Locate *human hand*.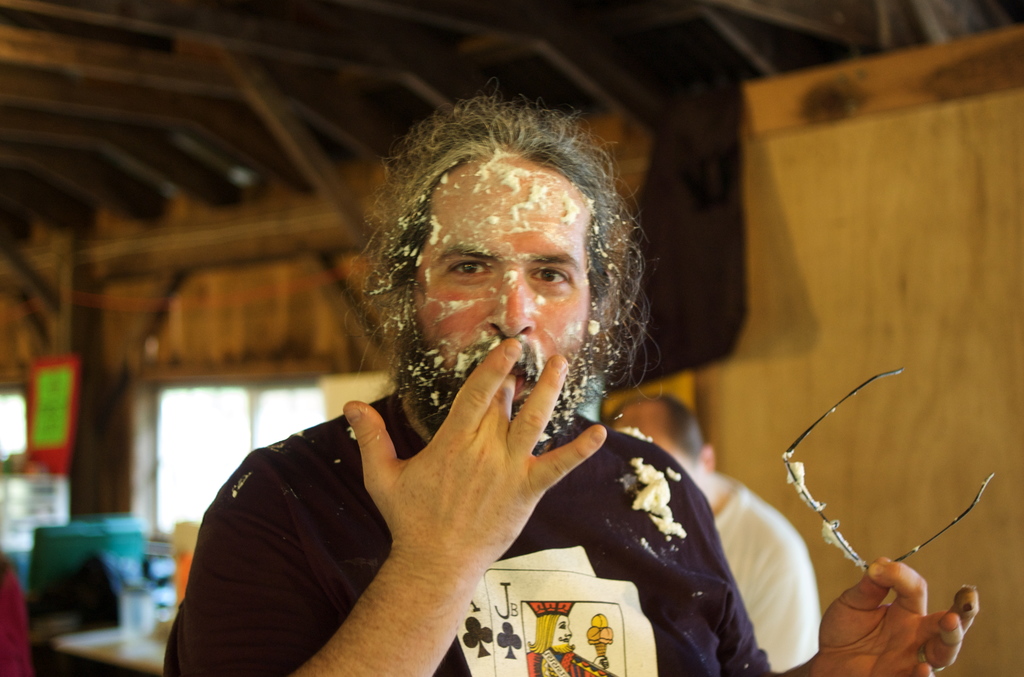
Bounding box: pyautogui.locateOnScreen(812, 551, 981, 676).
